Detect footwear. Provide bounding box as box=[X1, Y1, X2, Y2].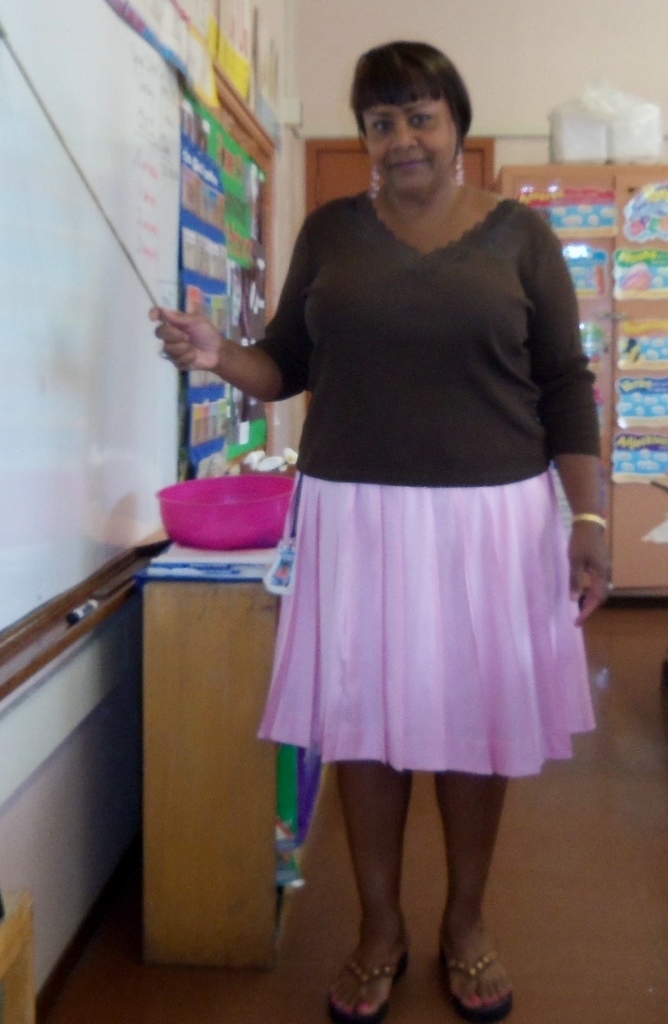
box=[440, 939, 511, 1023].
